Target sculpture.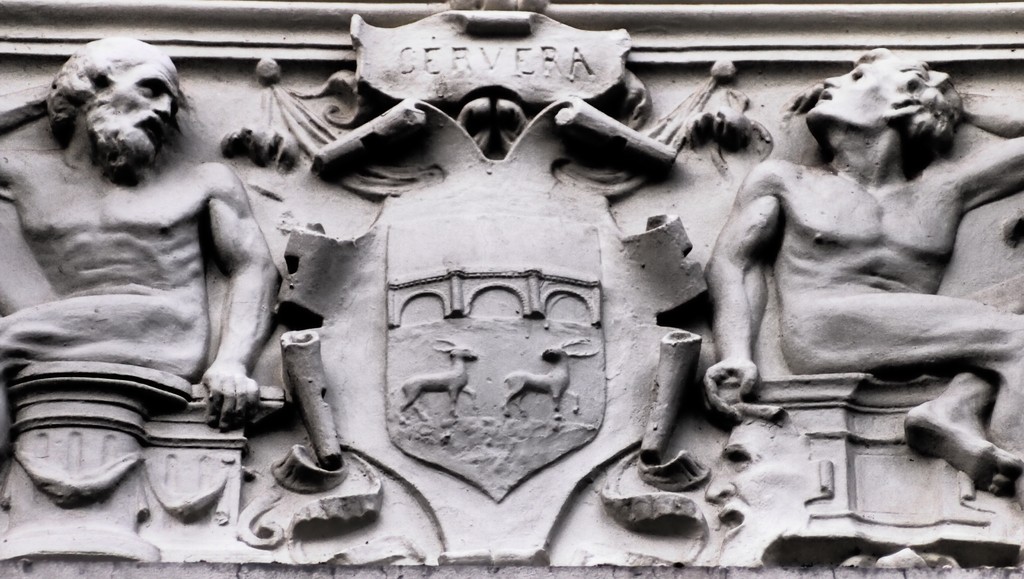
Target region: 0/21/292/537.
